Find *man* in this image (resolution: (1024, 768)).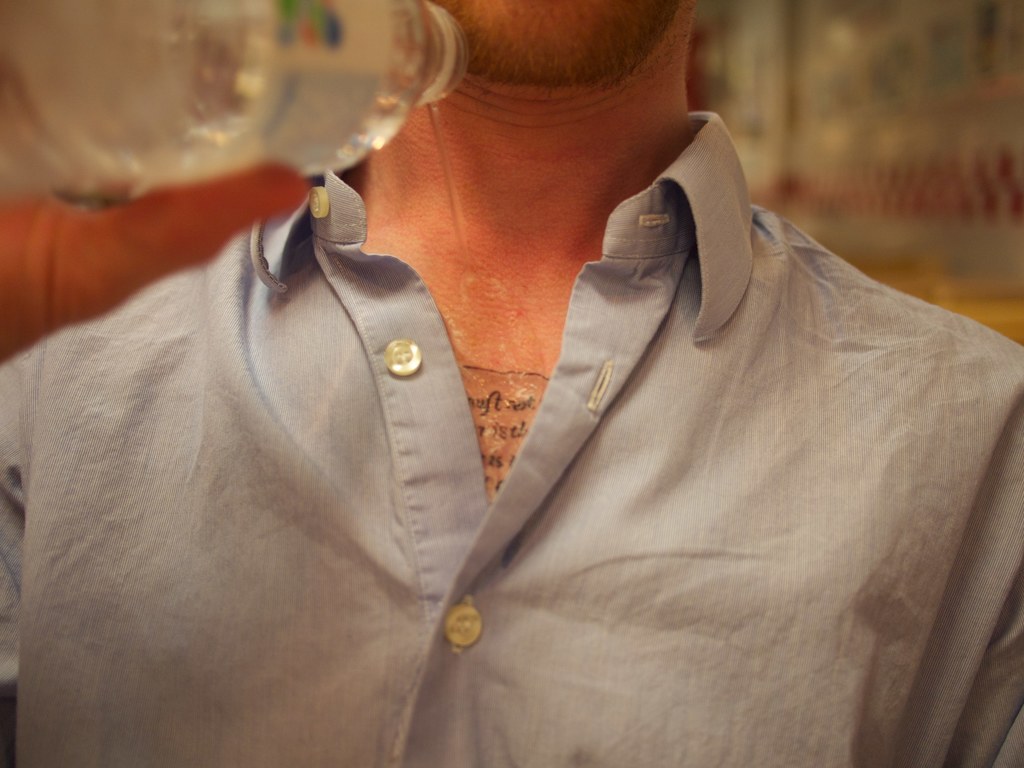
region(0, 0, 1023, 767).
